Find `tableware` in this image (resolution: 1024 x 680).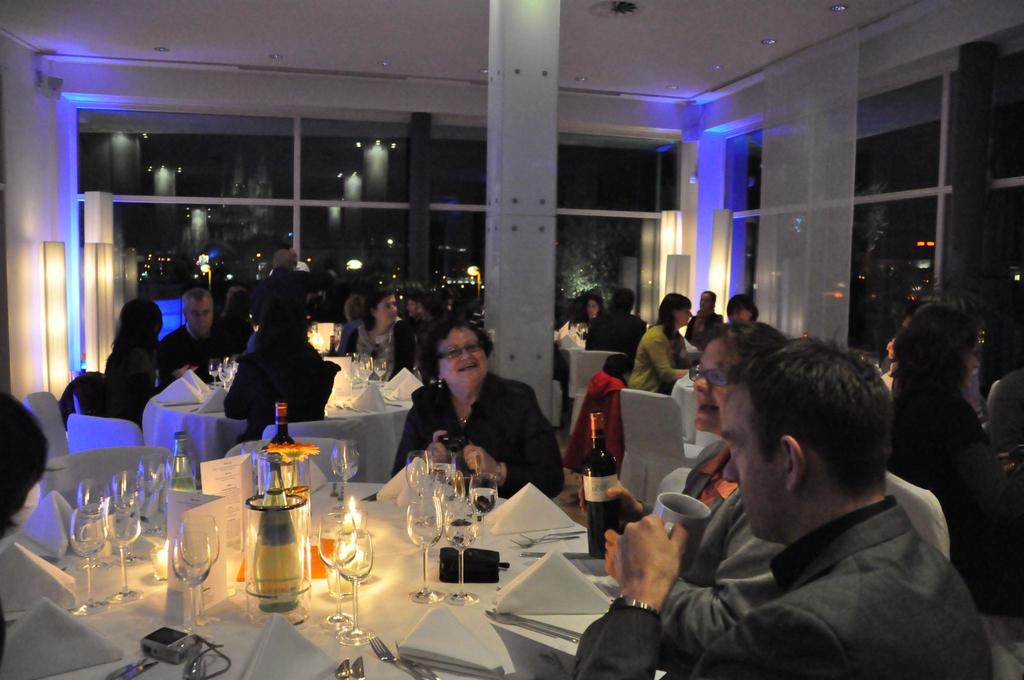
206, 354, 223, 388.
